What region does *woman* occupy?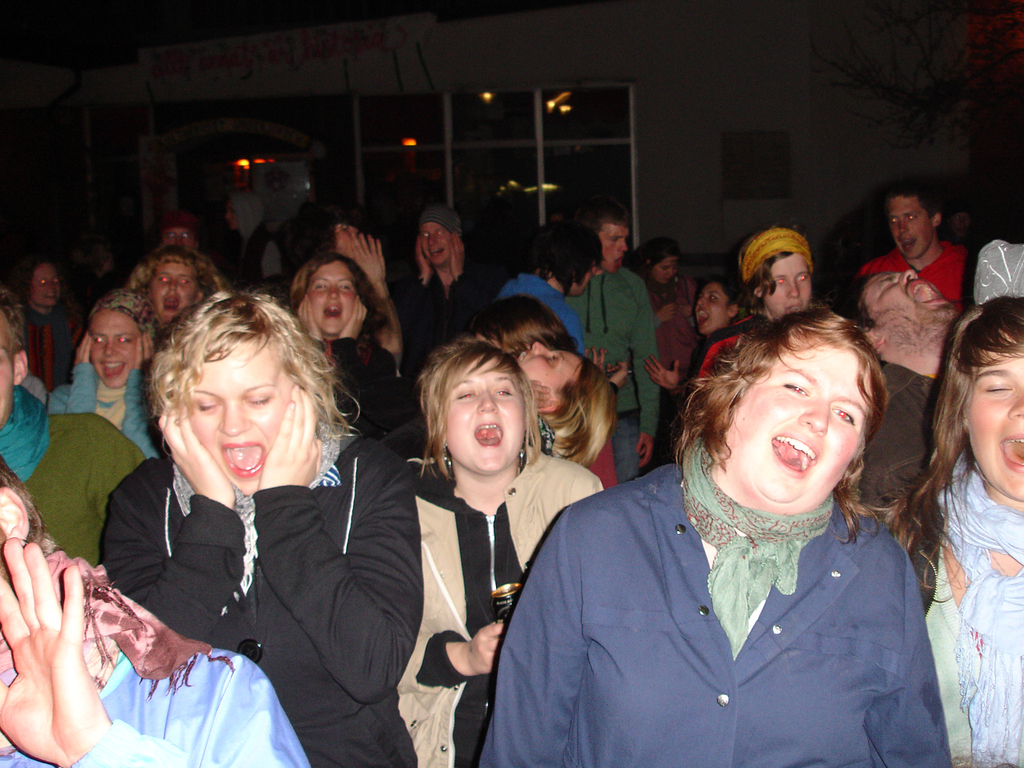
{"x1": 99, "y1": 291, "x2": 420, "y2": 767}.
